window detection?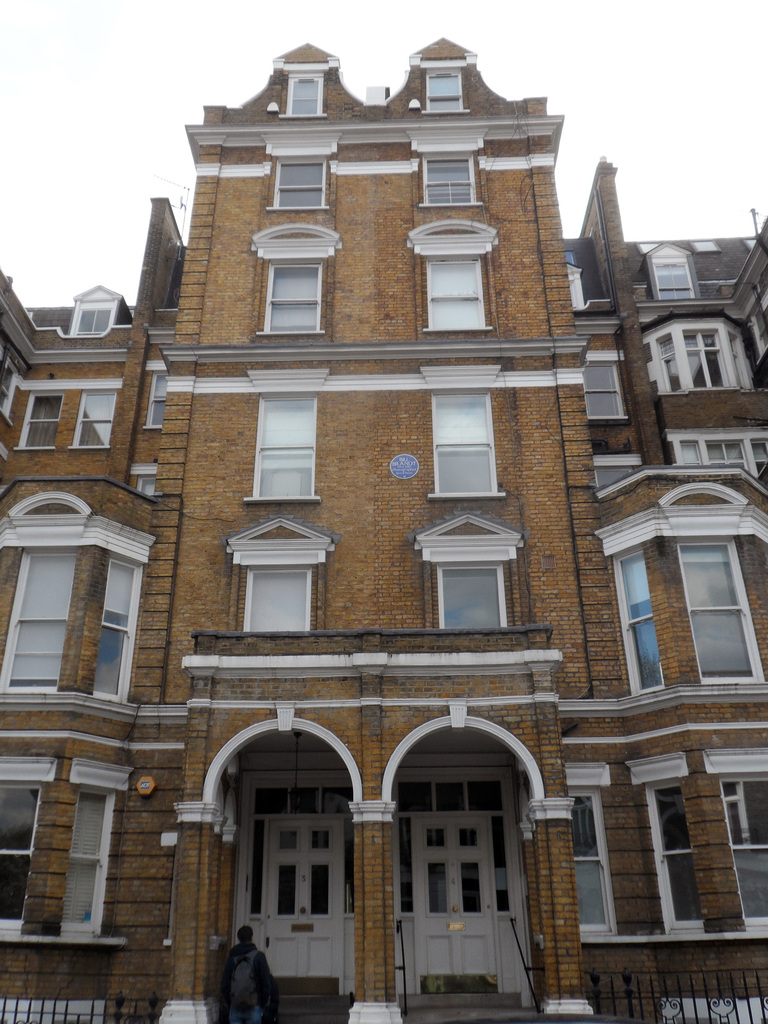
bbox=(638, 321, 754, 396)
